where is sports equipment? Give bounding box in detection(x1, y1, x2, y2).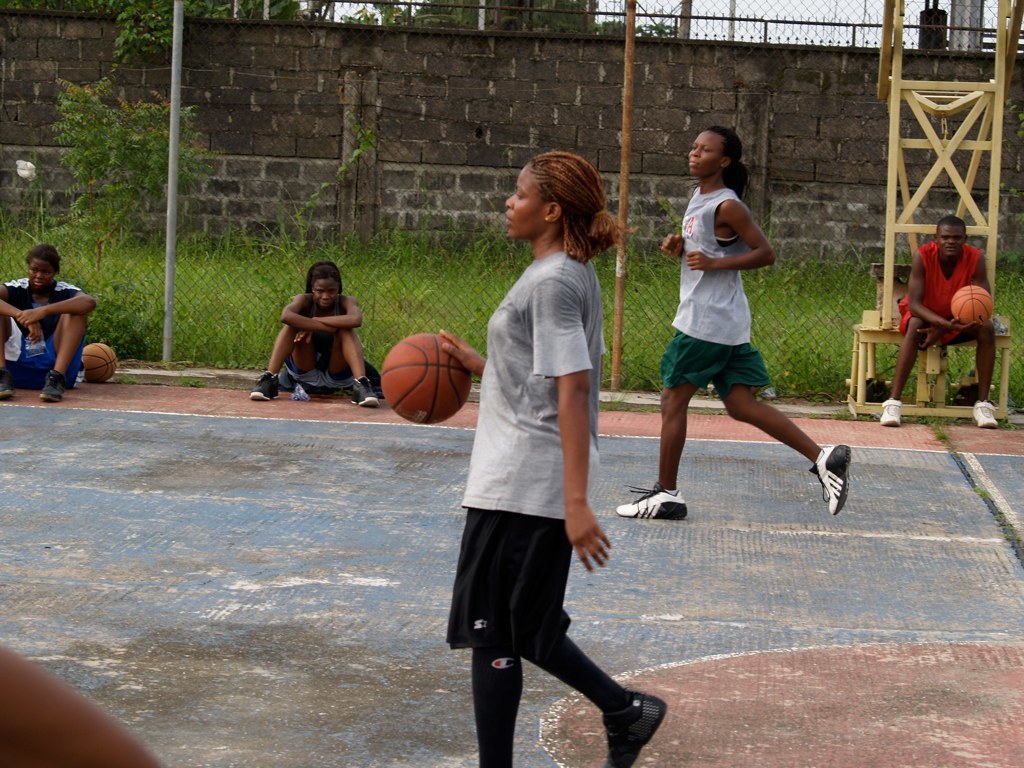
detection(881, 395, 903, 425).
